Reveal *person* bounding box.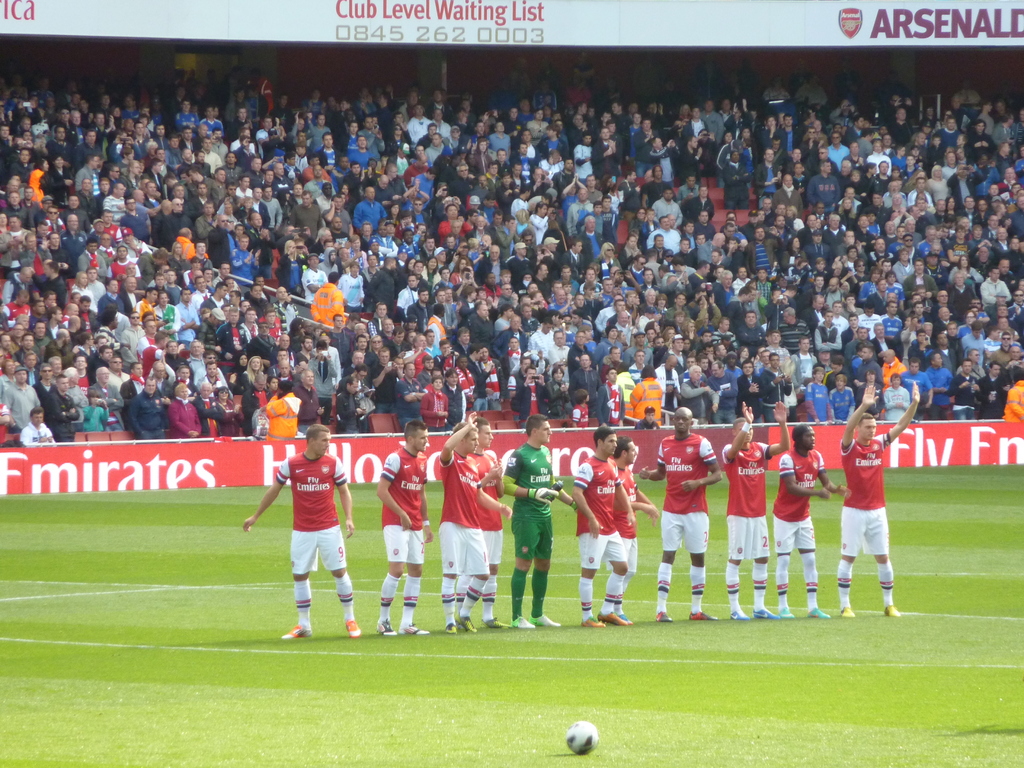
Revealed: (817, 310, 844, 356).
